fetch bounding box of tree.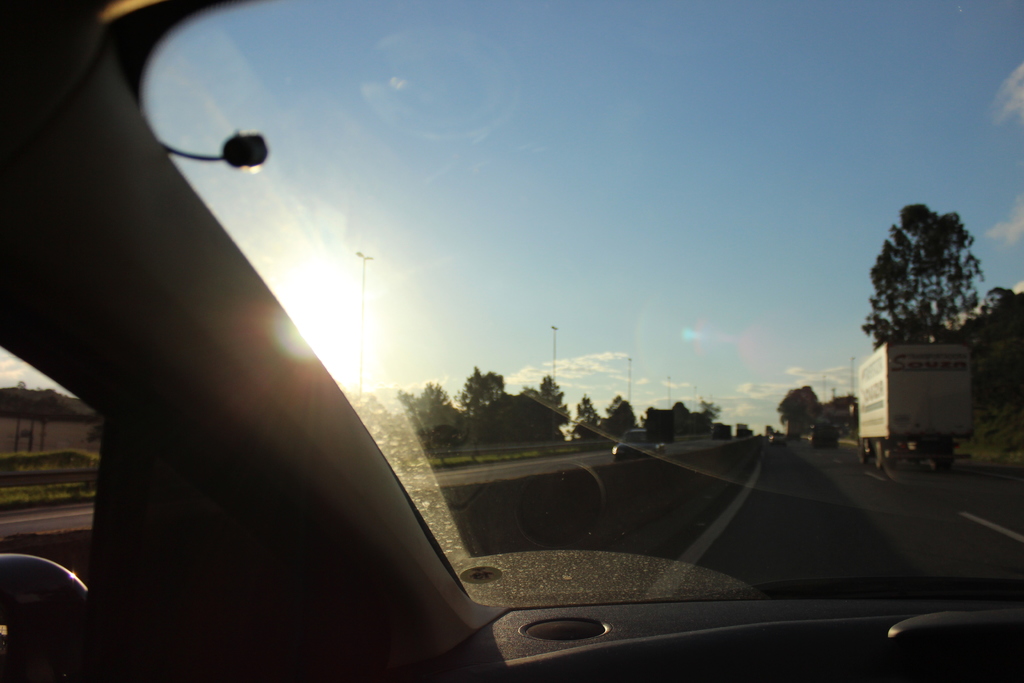
Bbox: bbox=(602, 402, 639, 436).
